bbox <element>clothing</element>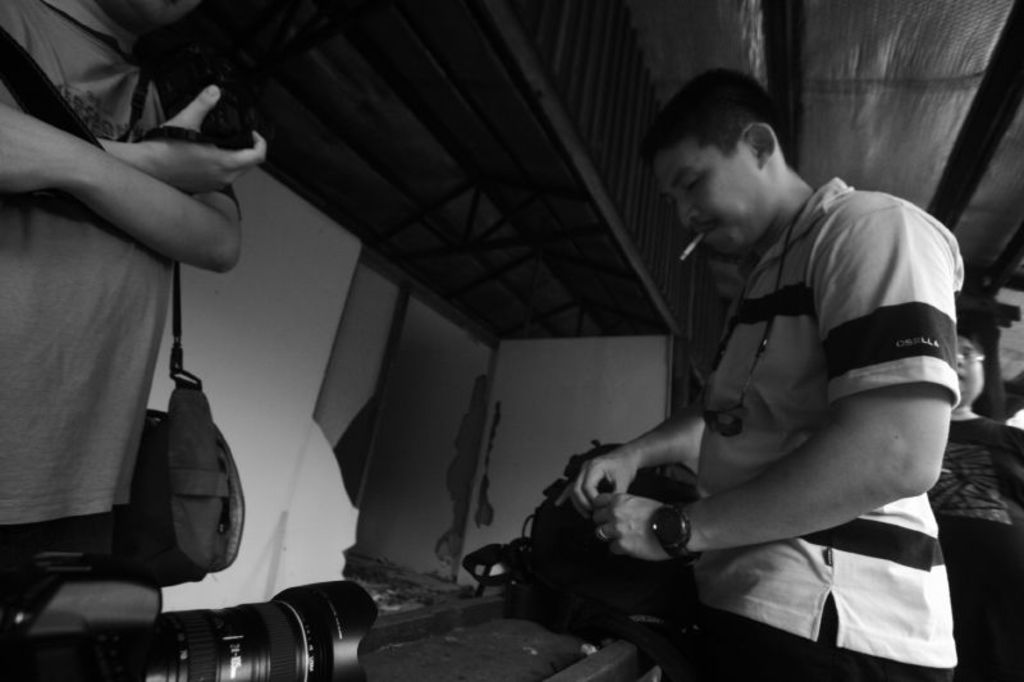
<bbox>591, 150, 961, 617</bbox>
